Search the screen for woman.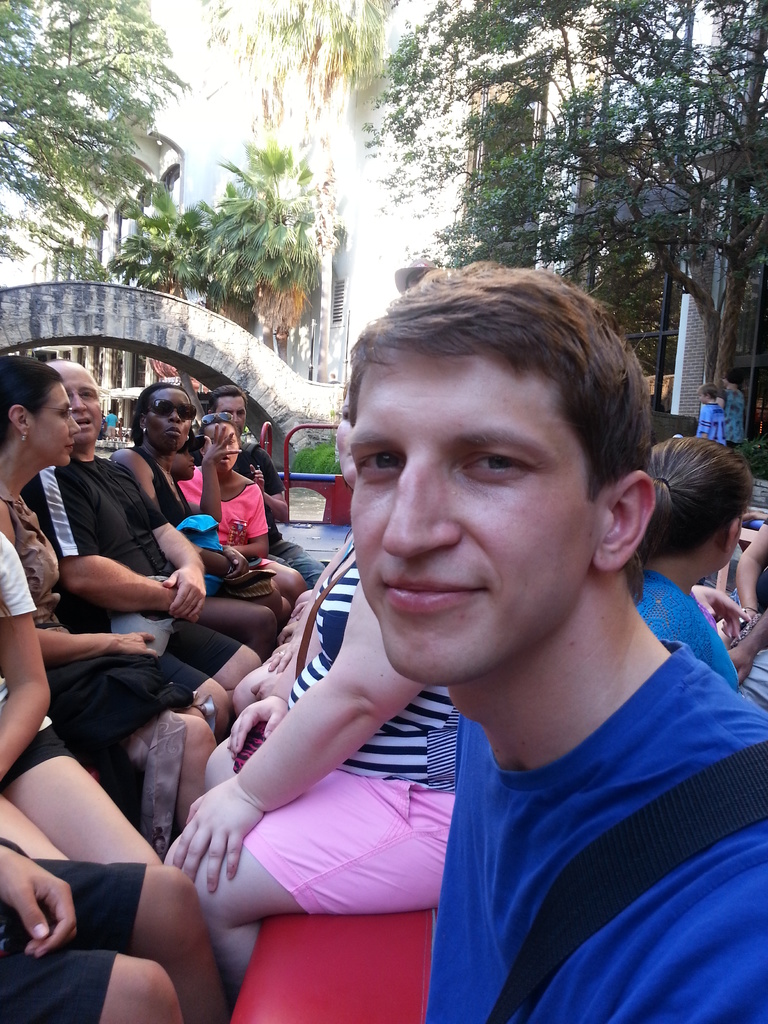
Found at {"left": 170, "top": 411, "right": 310, "bottom": 602}.
